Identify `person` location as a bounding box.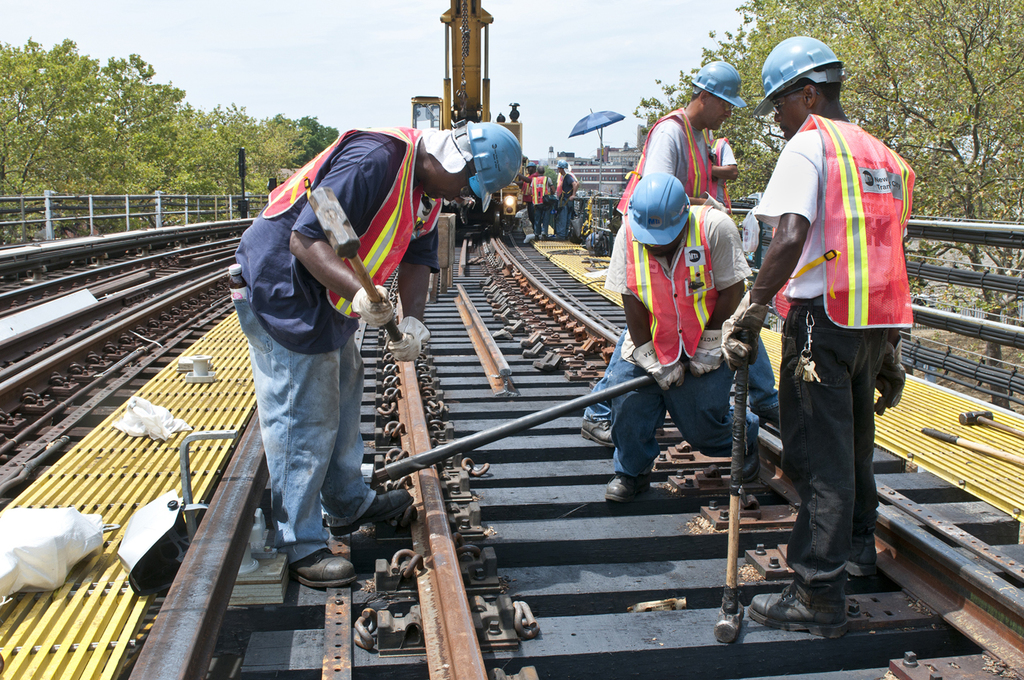
[x1=230, y1=122, x2=524, y2=583].
